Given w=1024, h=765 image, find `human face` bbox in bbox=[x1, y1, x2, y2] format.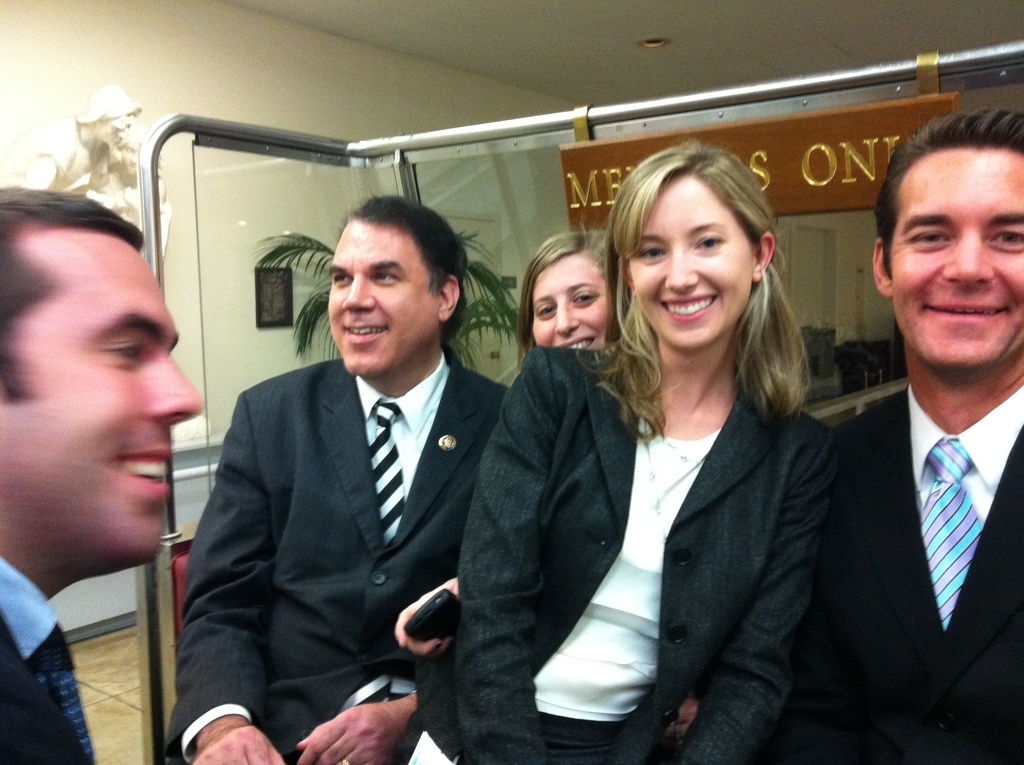
bbox=[890, 147, 1023, 372].
